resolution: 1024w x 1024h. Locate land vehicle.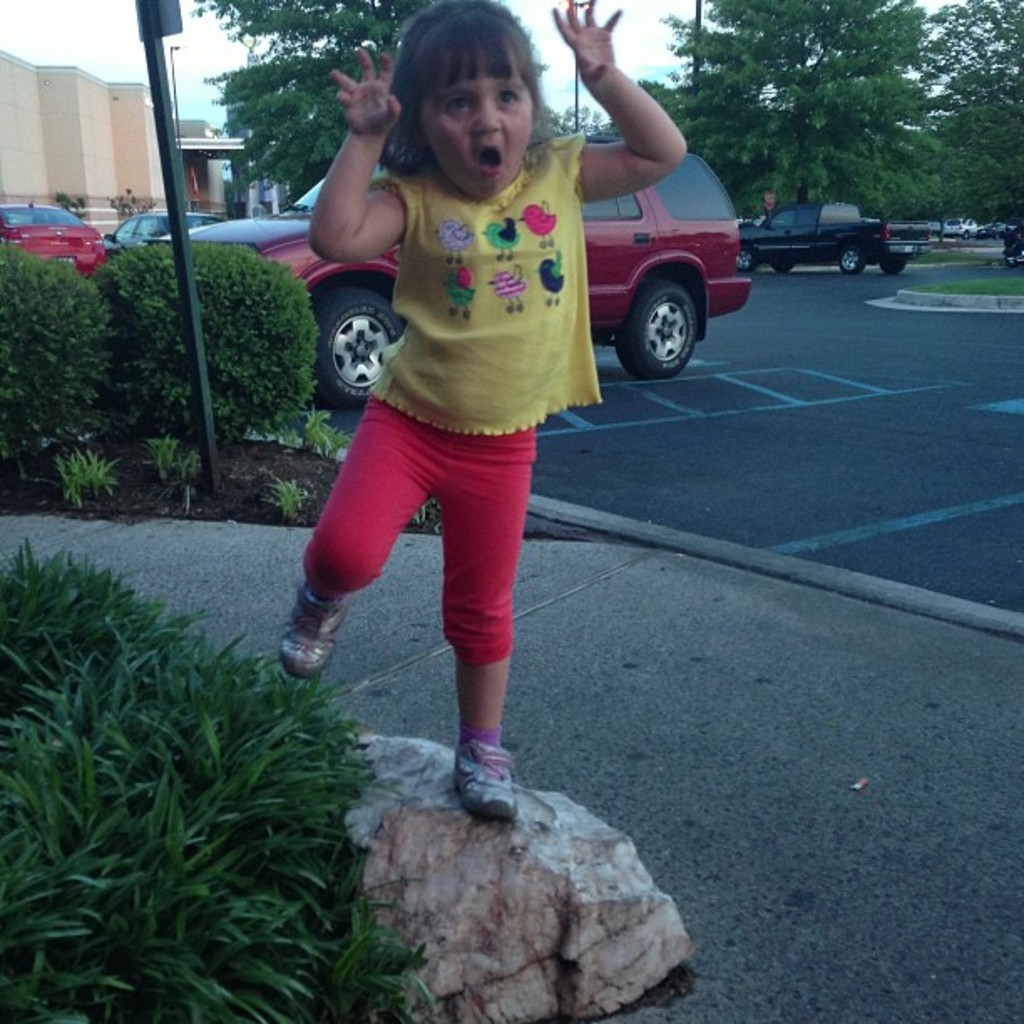
select_region(0, 201, 104, 278).
